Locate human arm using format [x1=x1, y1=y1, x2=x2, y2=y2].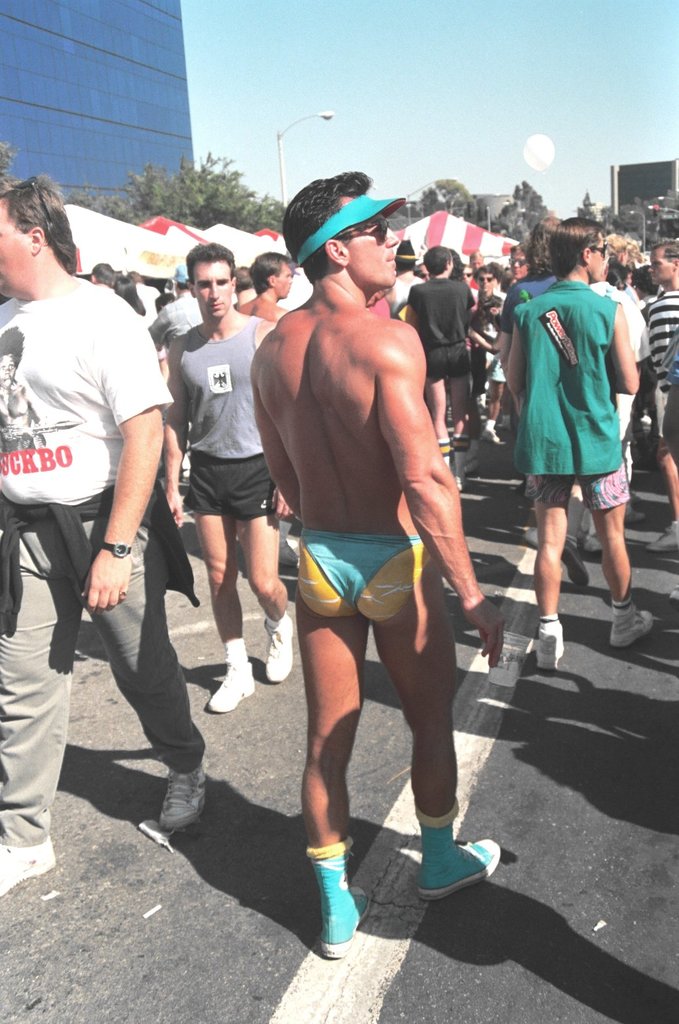
[x1=602, y1=300, x2=646, y2=399].
